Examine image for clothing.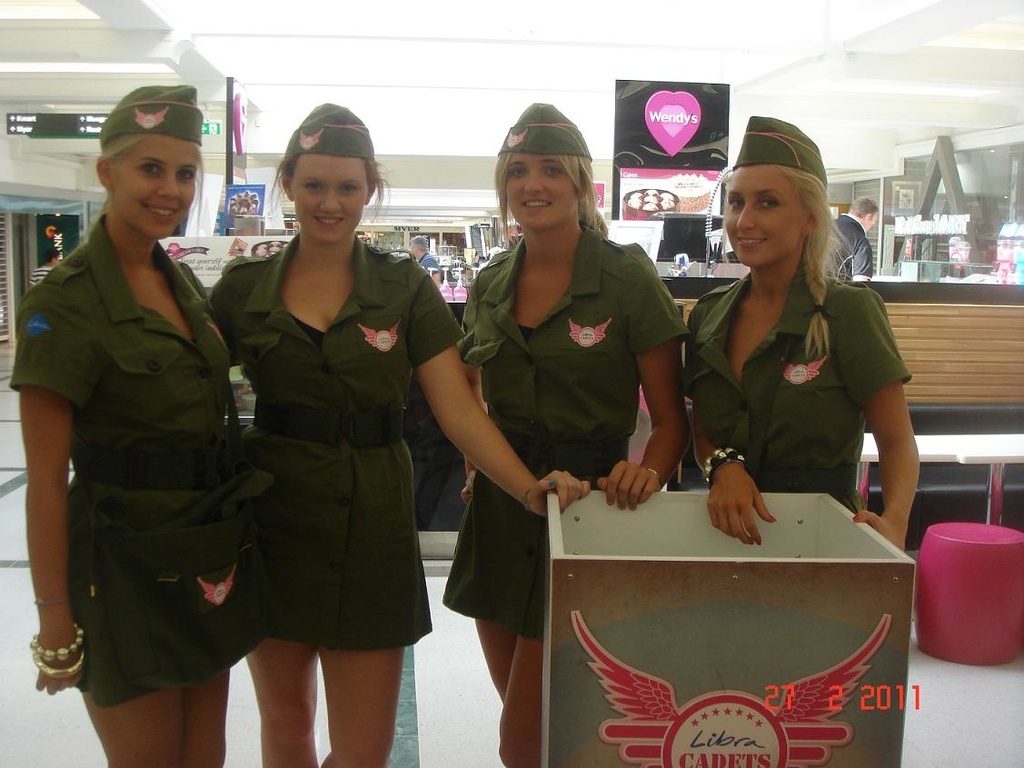
Examination result: box(443, 224, 686, 644).
